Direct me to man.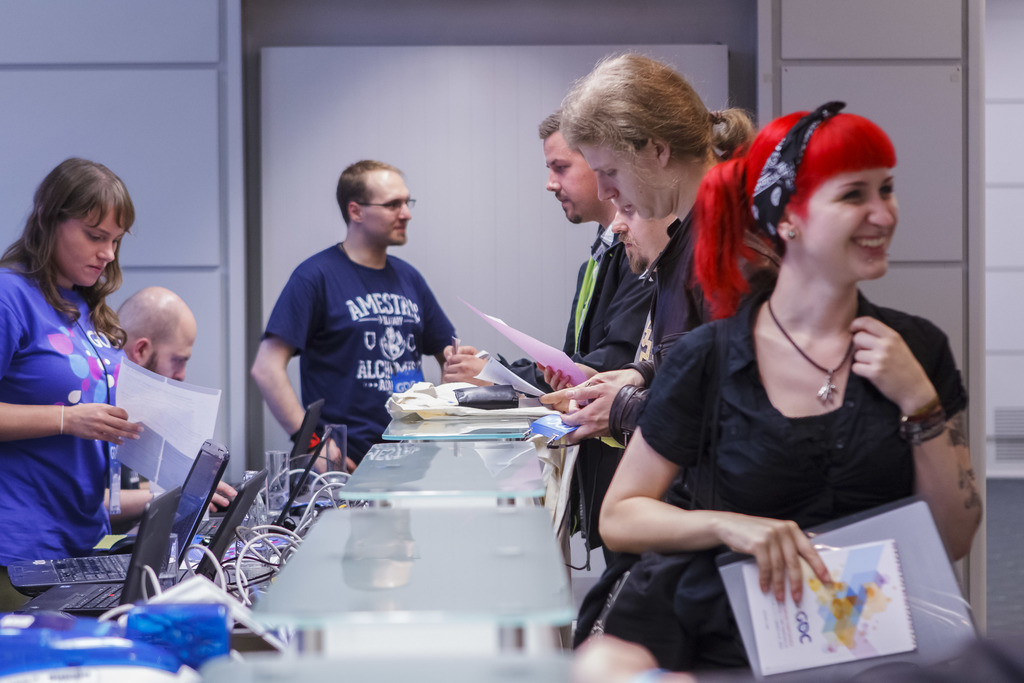
Direction: rect(114, 286, 236, 530).
